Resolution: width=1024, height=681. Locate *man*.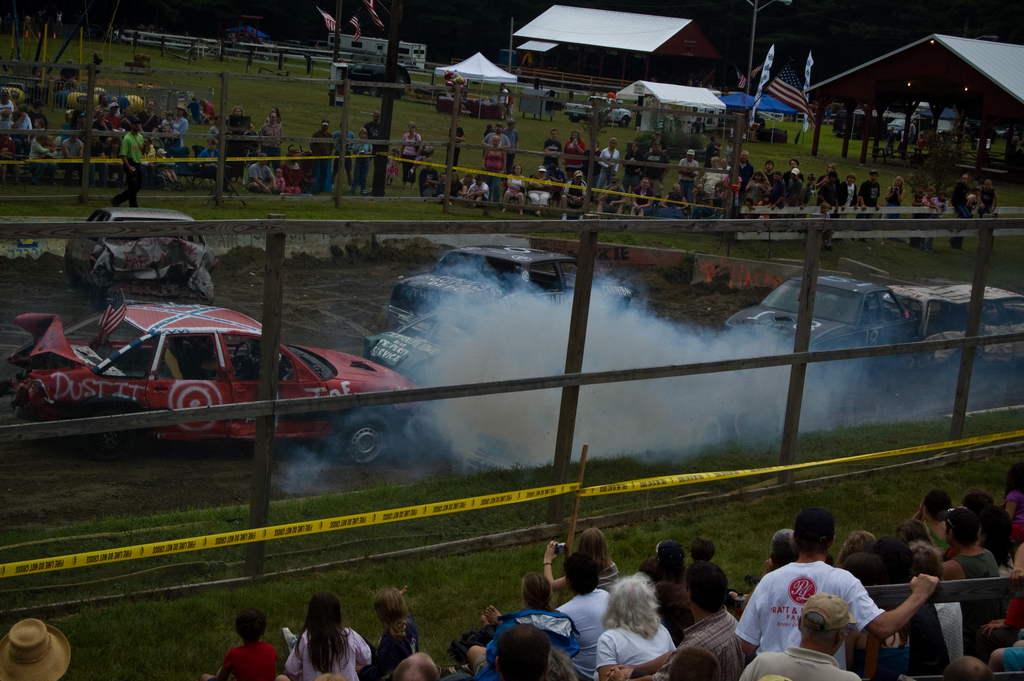
pyautogui.locateOnScreen(703, 153, 723, 196).
